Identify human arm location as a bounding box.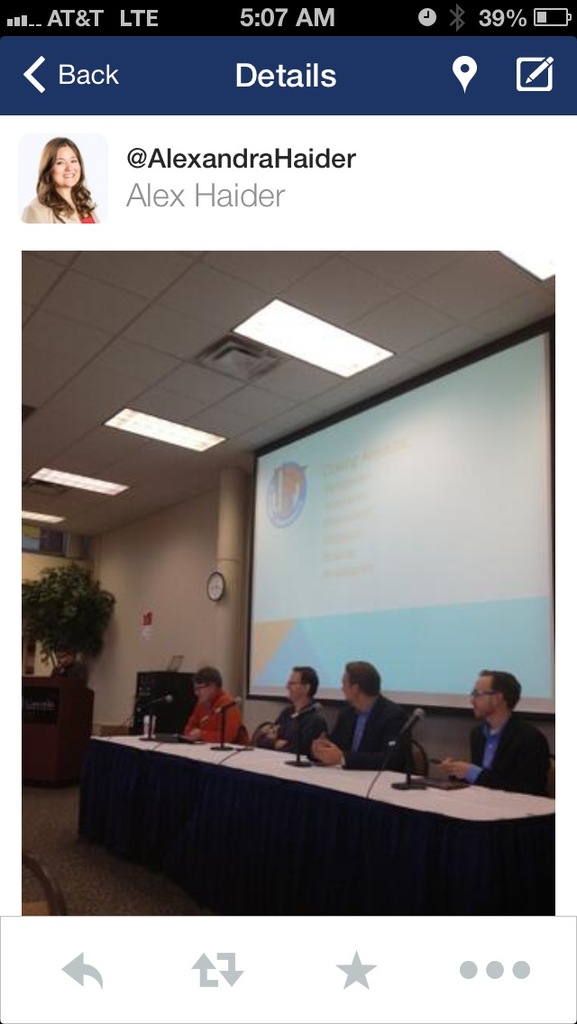
[x1=190, y1=699, x2=238, y2=745].
